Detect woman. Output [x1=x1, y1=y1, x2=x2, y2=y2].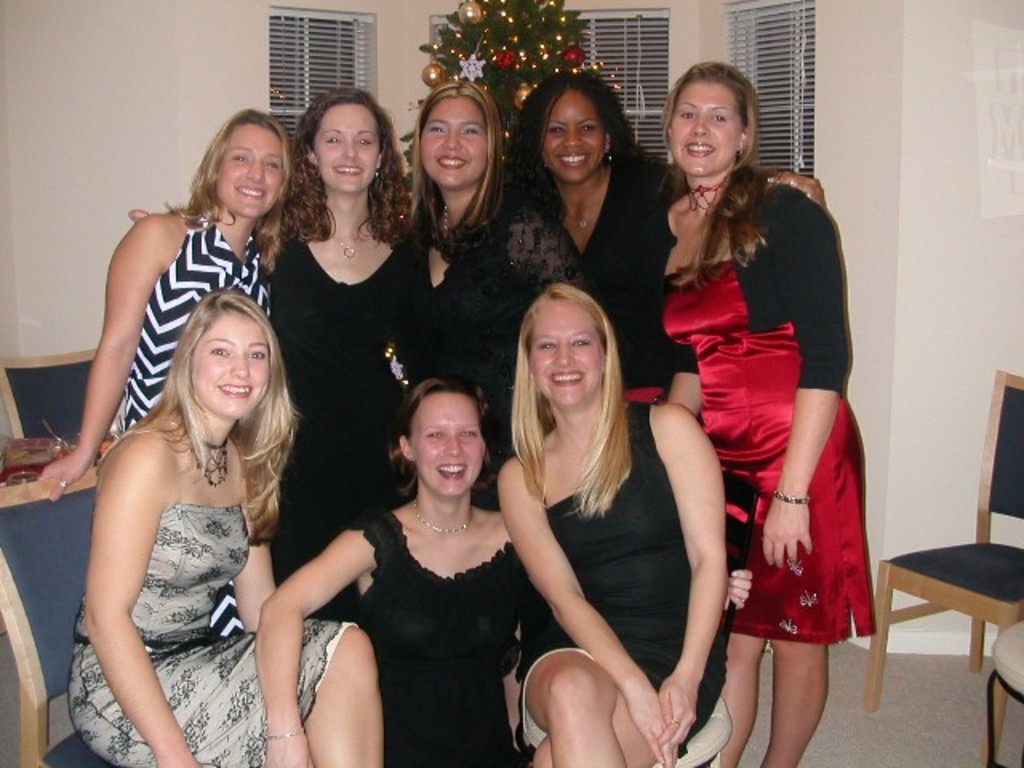
[x1=398, y1=82, x2=586, y2=528].
